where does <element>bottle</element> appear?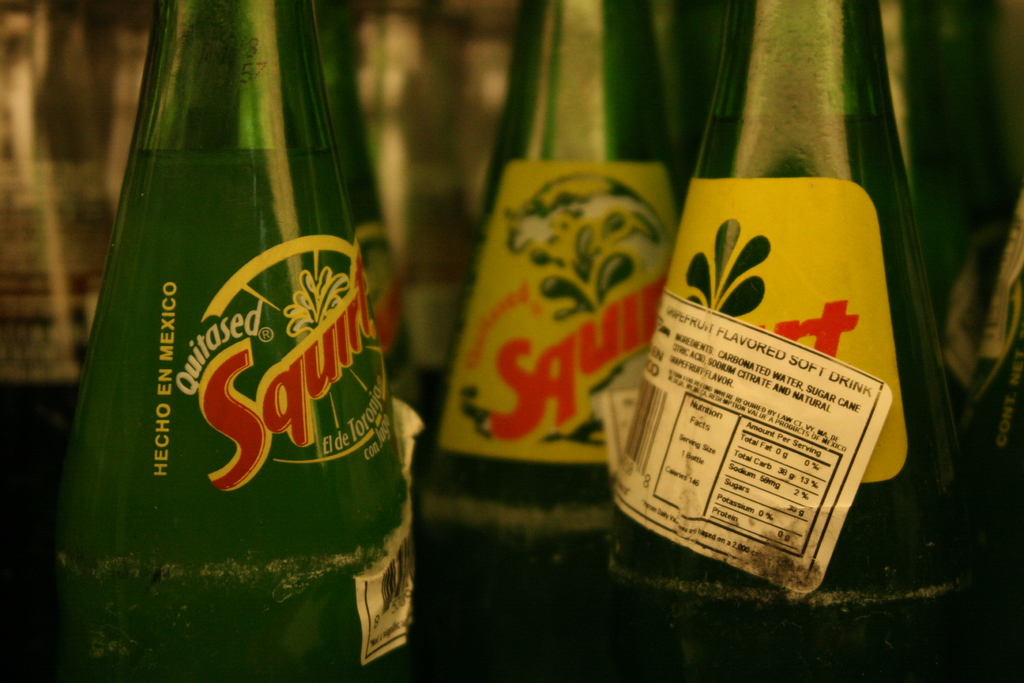
Appears at 611, 0, 978, 682.
